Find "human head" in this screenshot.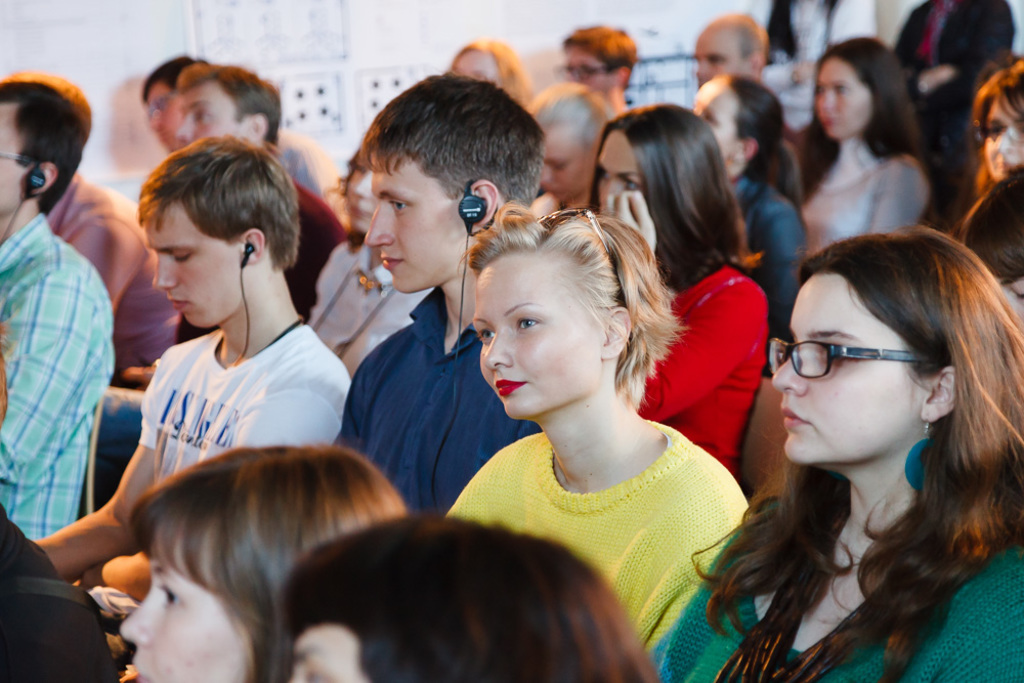
The bounding box for "human head" is Rect(274, 513, 655, 682).
